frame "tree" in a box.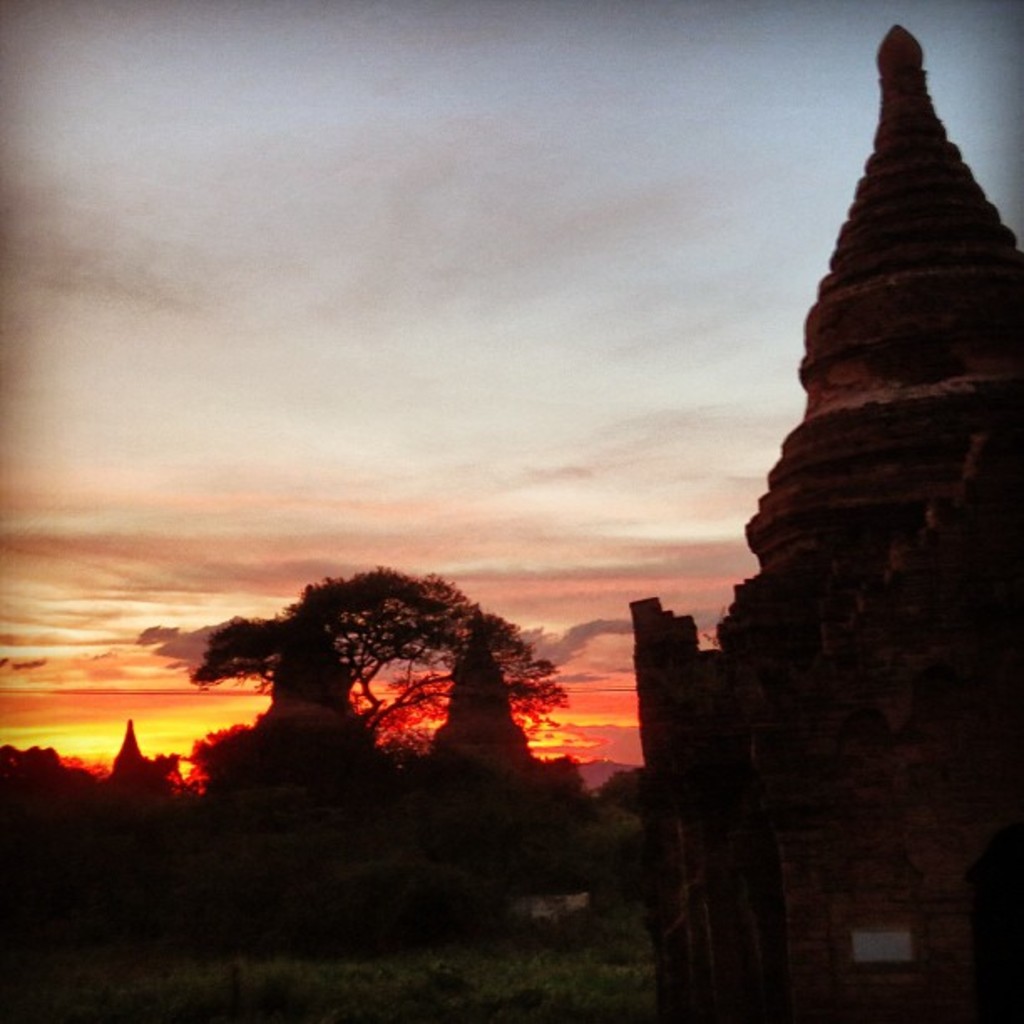
bbox=[216, 557, 564, 768].
